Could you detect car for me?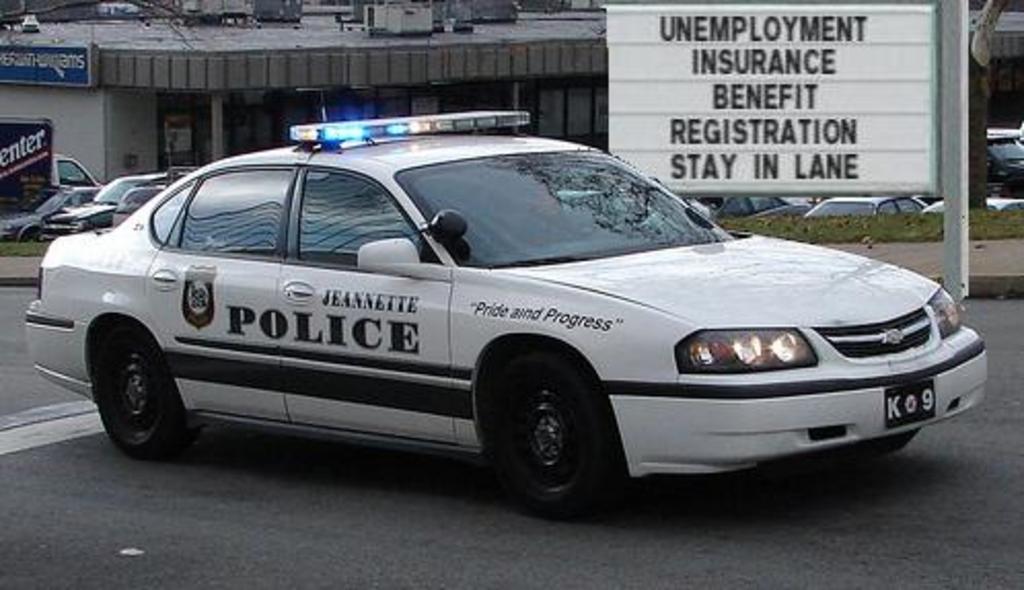
Detection result: x1=925 y1=191 x2=1022 y2=214.
